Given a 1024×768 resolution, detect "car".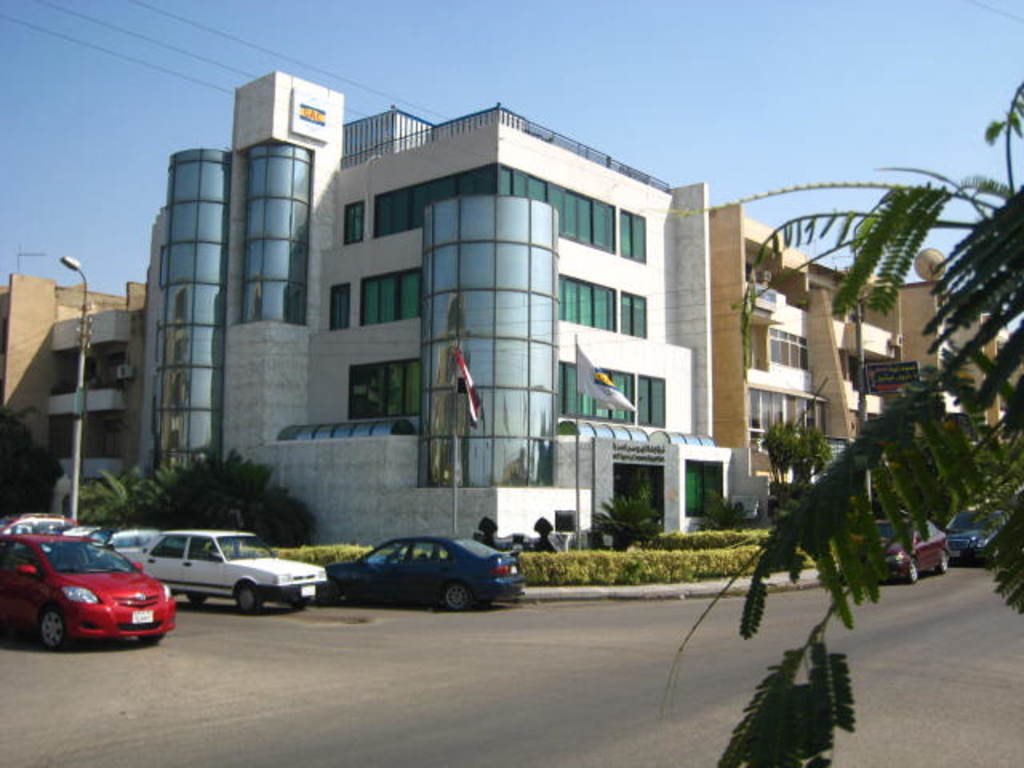
select_region(949, 517, 1002, 552).
